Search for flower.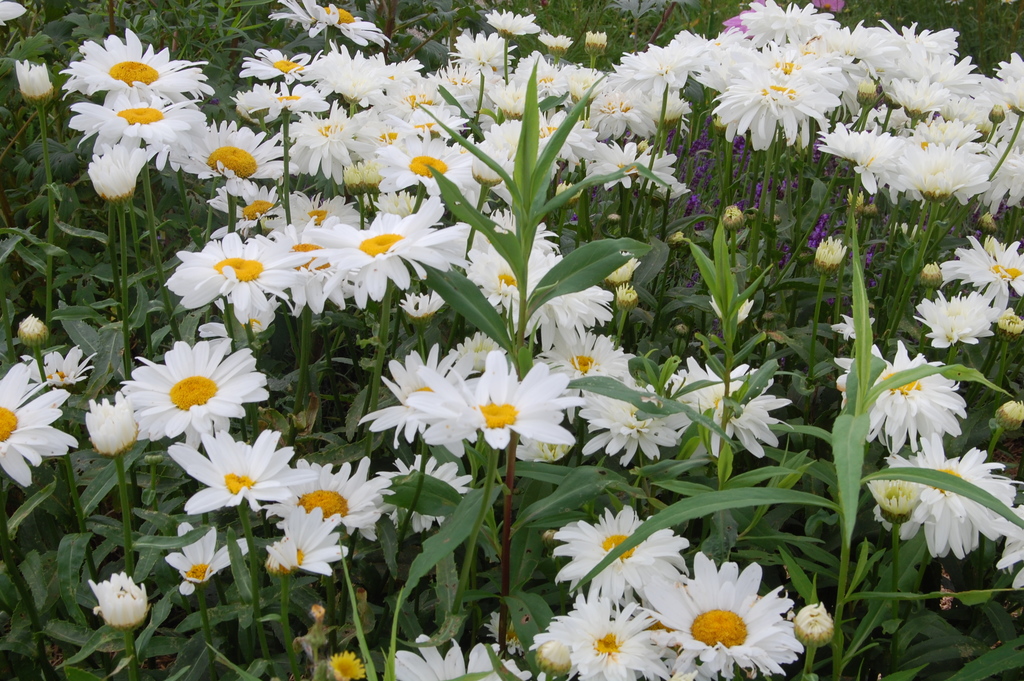
Found at box=[166, 520, 251, 595].
